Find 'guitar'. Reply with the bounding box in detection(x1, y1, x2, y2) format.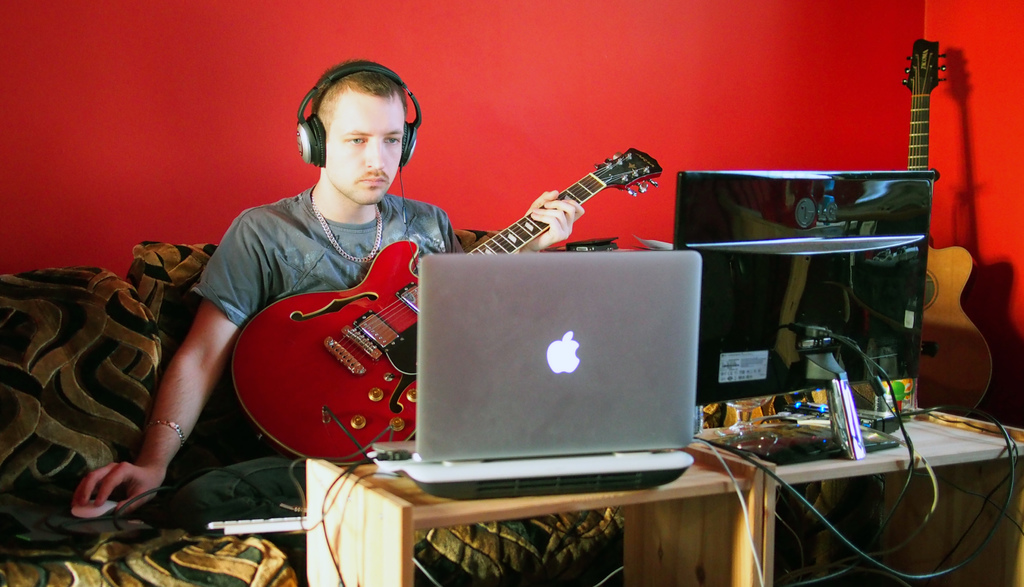
detection(222, 153, 662, 468).
